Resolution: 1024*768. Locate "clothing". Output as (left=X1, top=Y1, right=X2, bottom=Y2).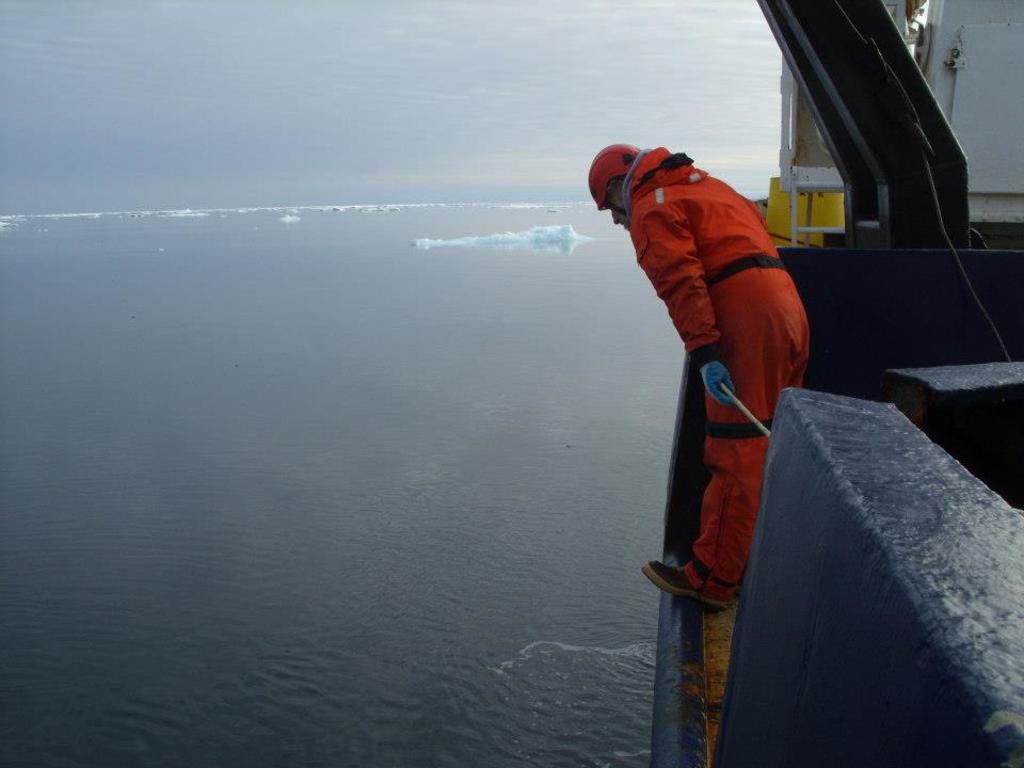
(left=602, top=98, right=820, bottom=634).
